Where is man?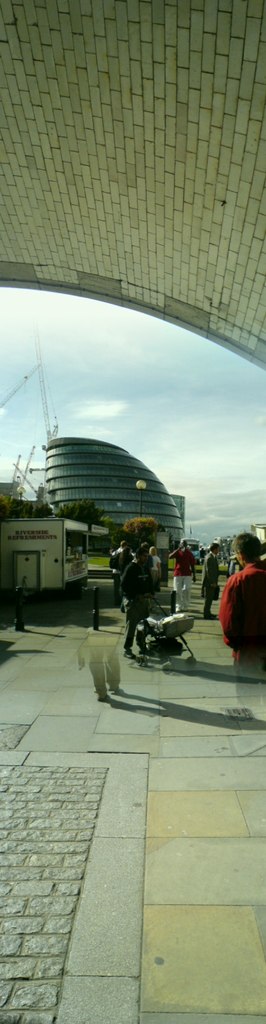
crop(164, 534, 201, 611).
